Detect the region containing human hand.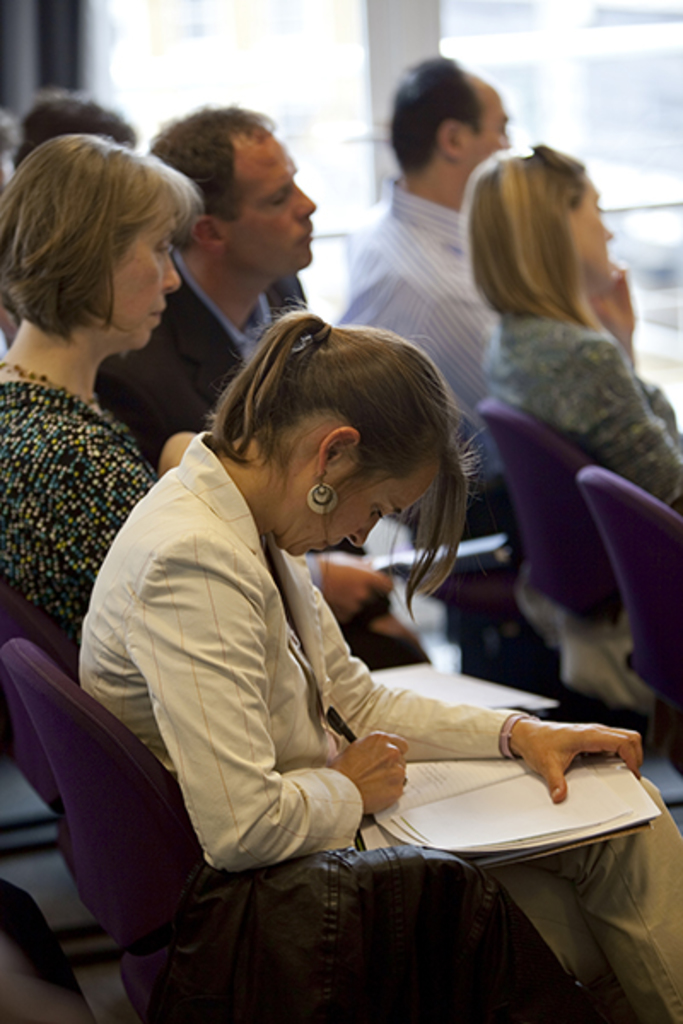
bbox=[487, 715, 651, 812].
